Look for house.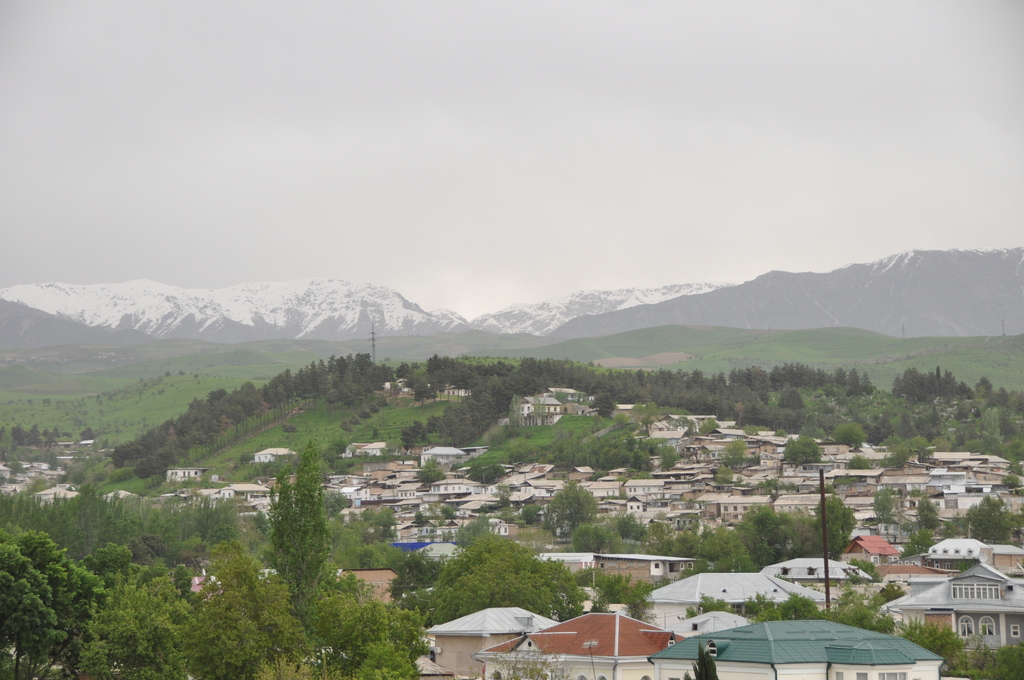
Found: box=[428, 604, 522, 679].
